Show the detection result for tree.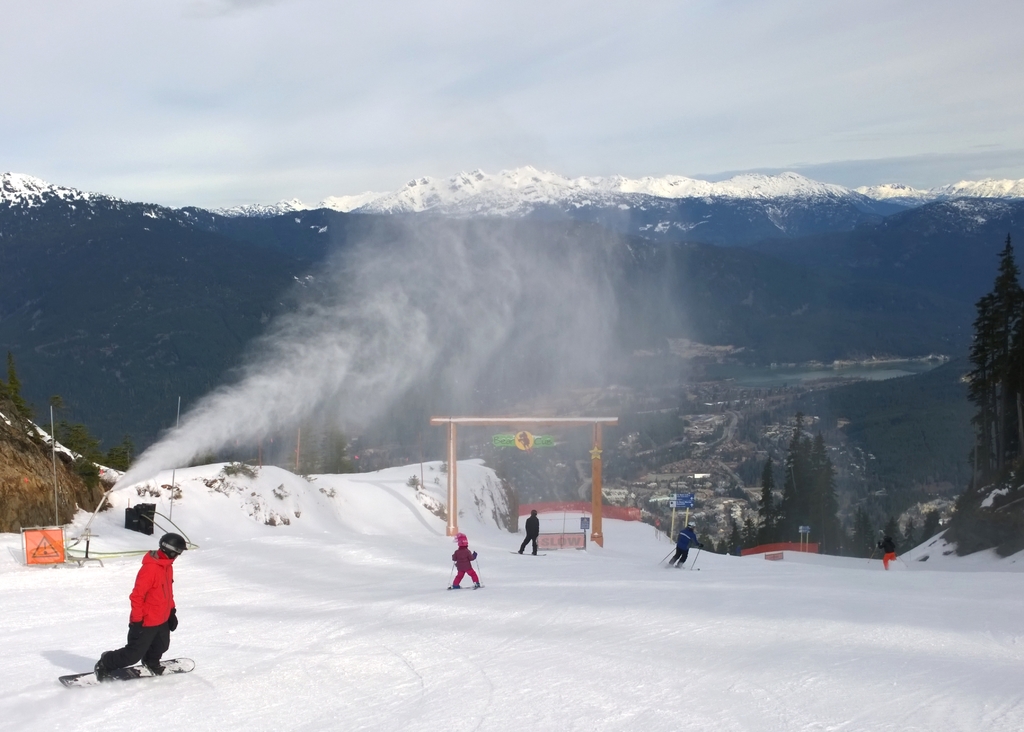
[left=954, top=232, right=1023, bottom=481].
